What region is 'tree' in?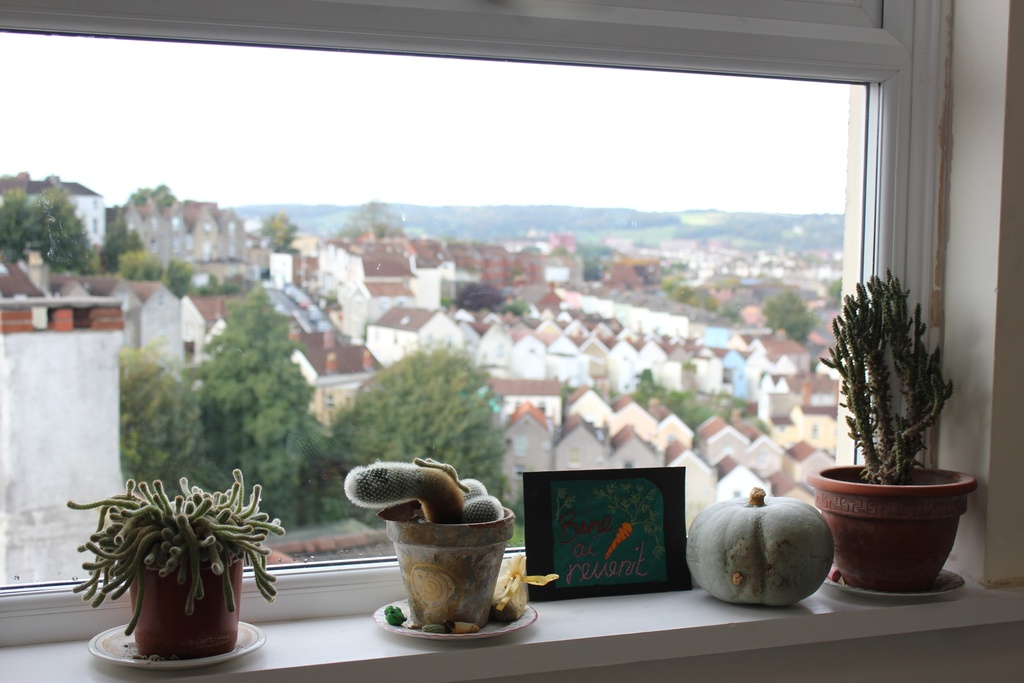
crop(119, 349, 208, 490).
